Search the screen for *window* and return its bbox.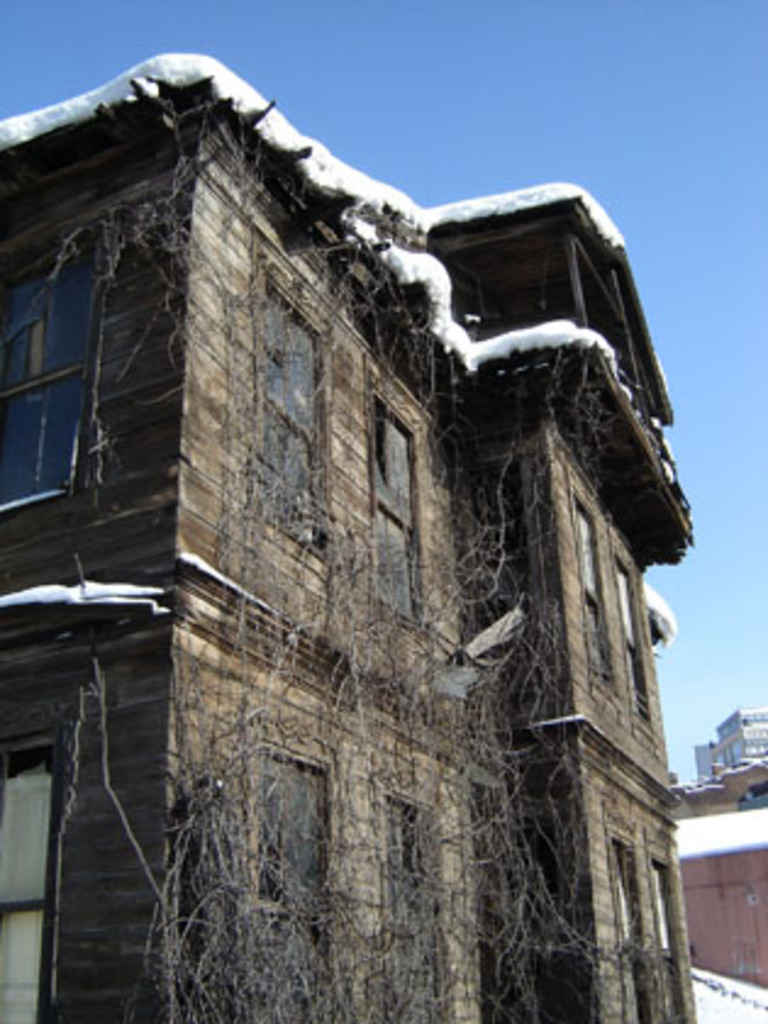
Found: bbox(368, 405, 424, 629).
